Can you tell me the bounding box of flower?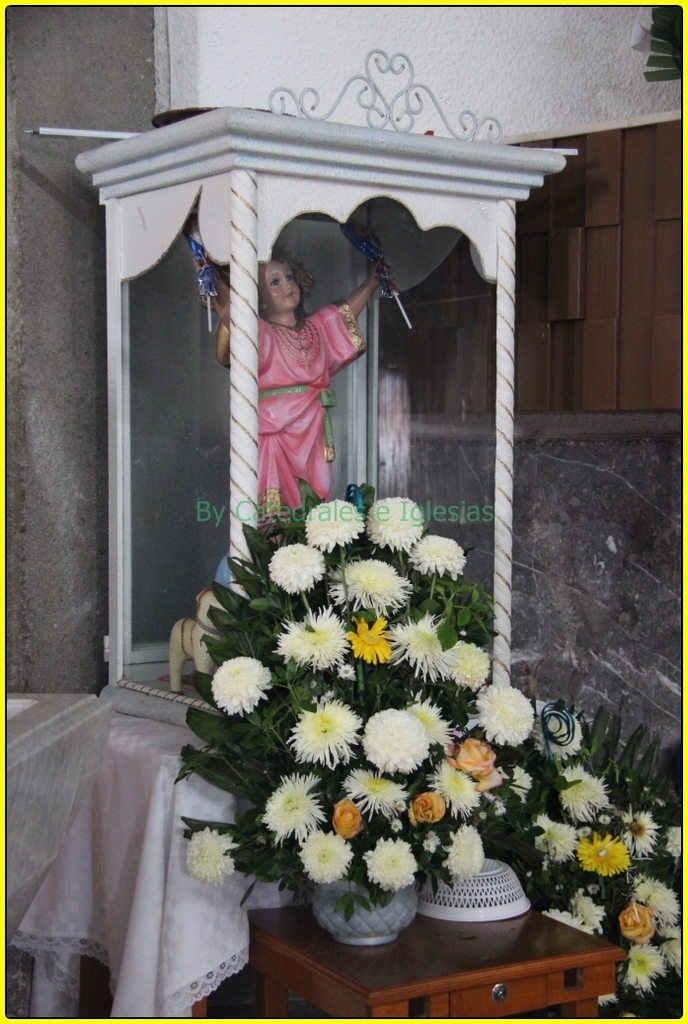
<box>661,817,687,857</box>.
